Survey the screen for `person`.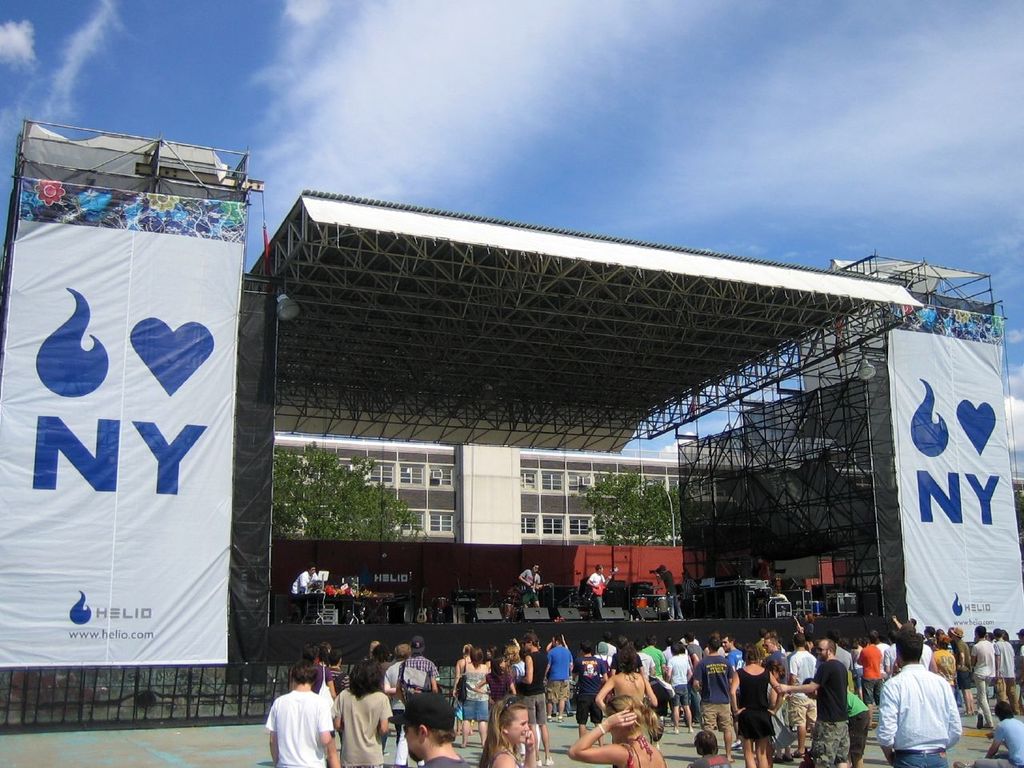
Survey found: detection(302, 642, 334, 691).
